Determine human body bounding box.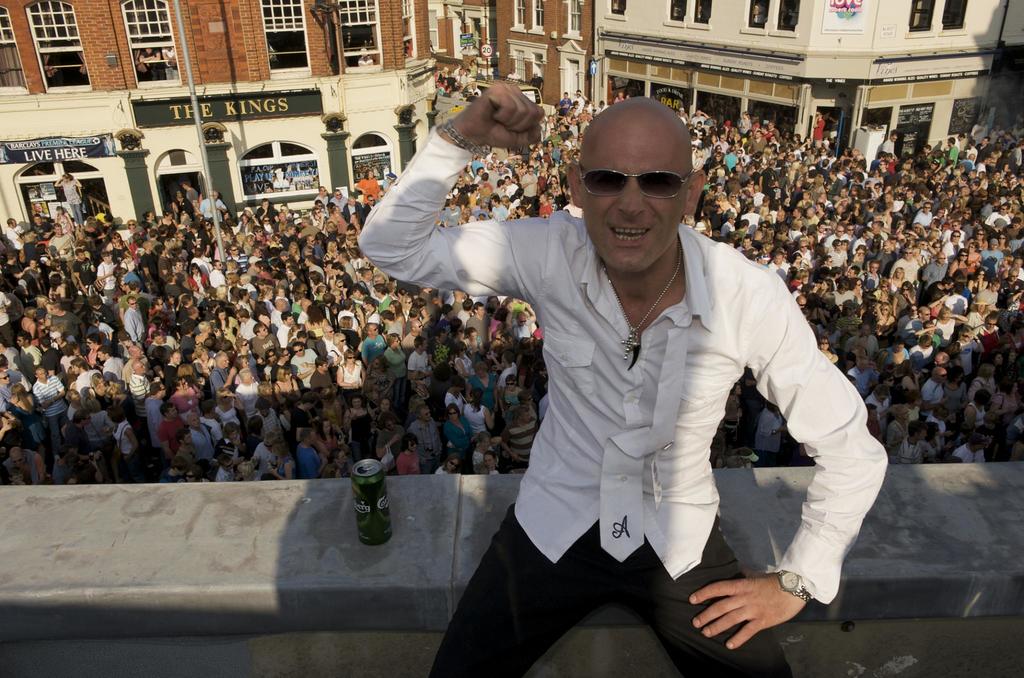
Determined: bbox(236, 345, 254, 376).
